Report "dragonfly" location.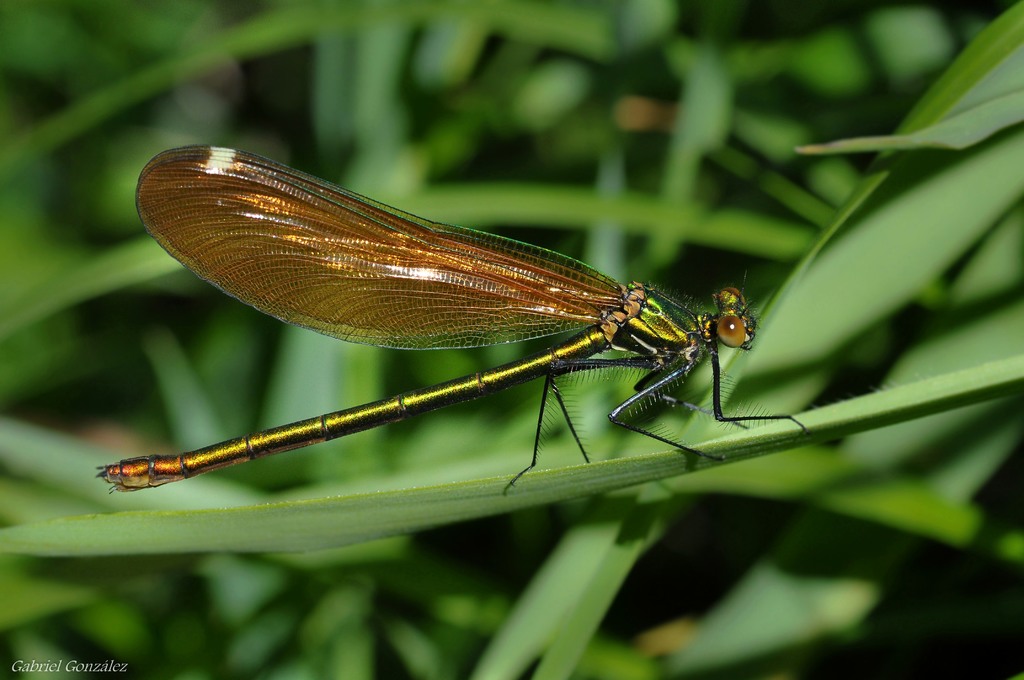
Report: locate(96, 145, 808, 487).
